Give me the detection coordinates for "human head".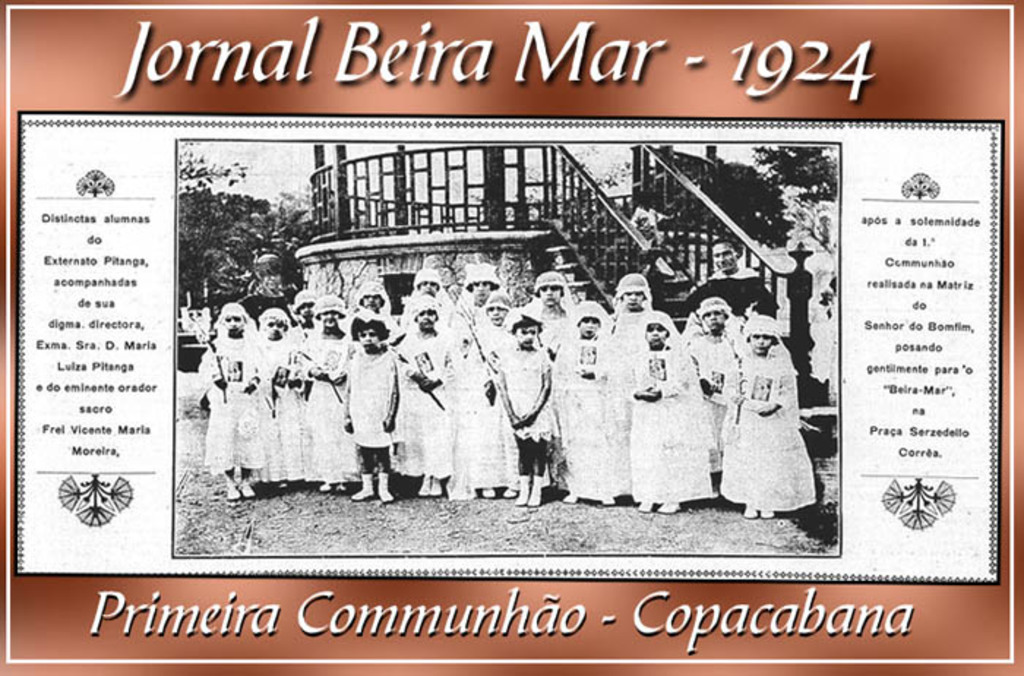
[left=740, top=313, right=783, bottom=356].
